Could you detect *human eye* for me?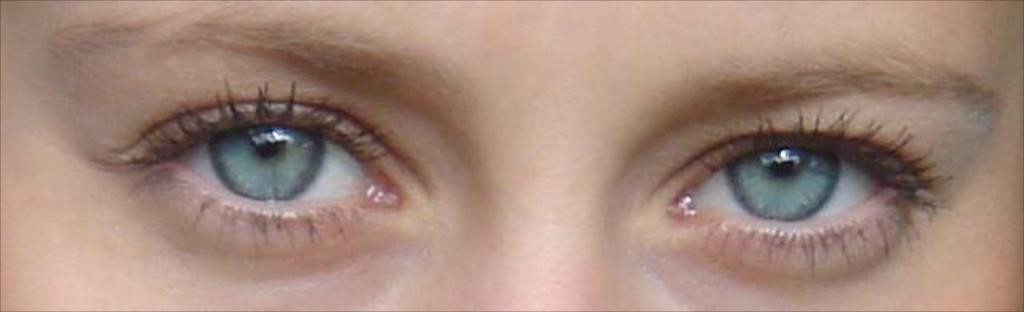
Detection result: {"left": 91, "top": 69, "right": 416, "bottom": 254}.
